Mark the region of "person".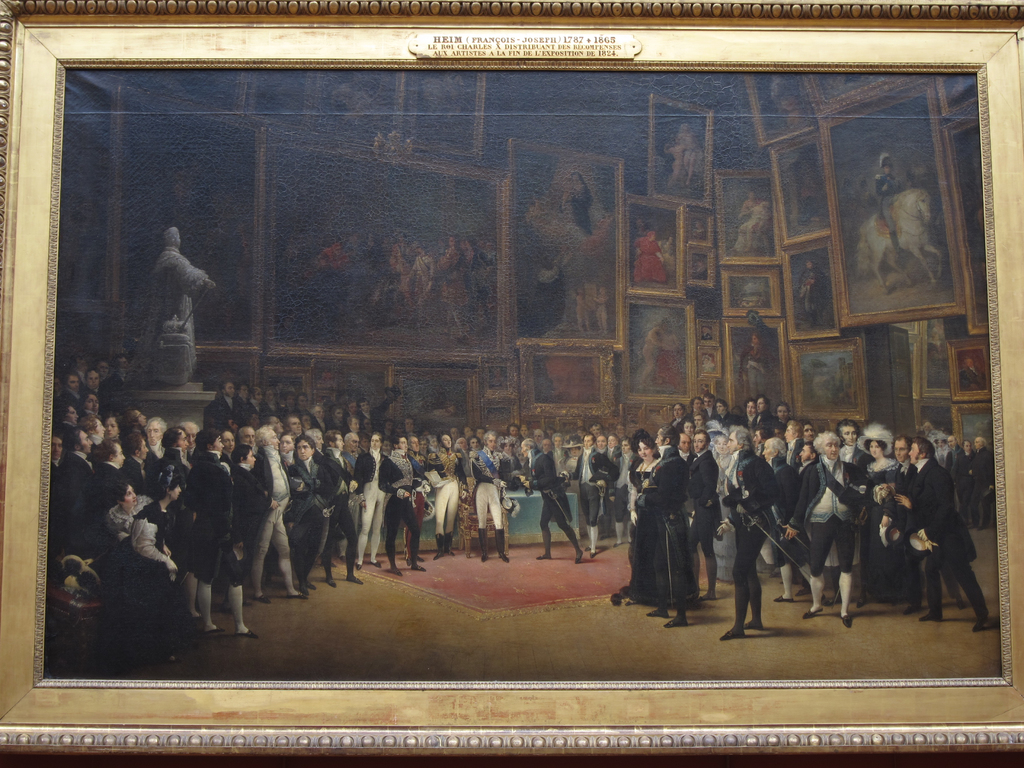
Region: Rect(636, 217, 669, 286).
